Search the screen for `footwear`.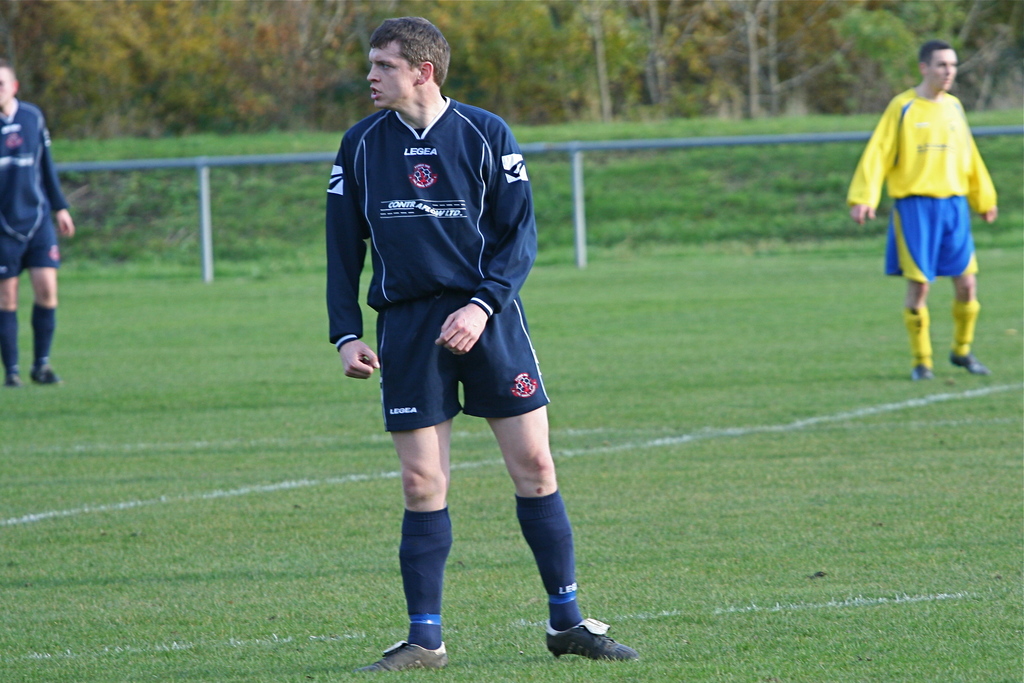
Found at select_region(30, 366, 63, 386).
